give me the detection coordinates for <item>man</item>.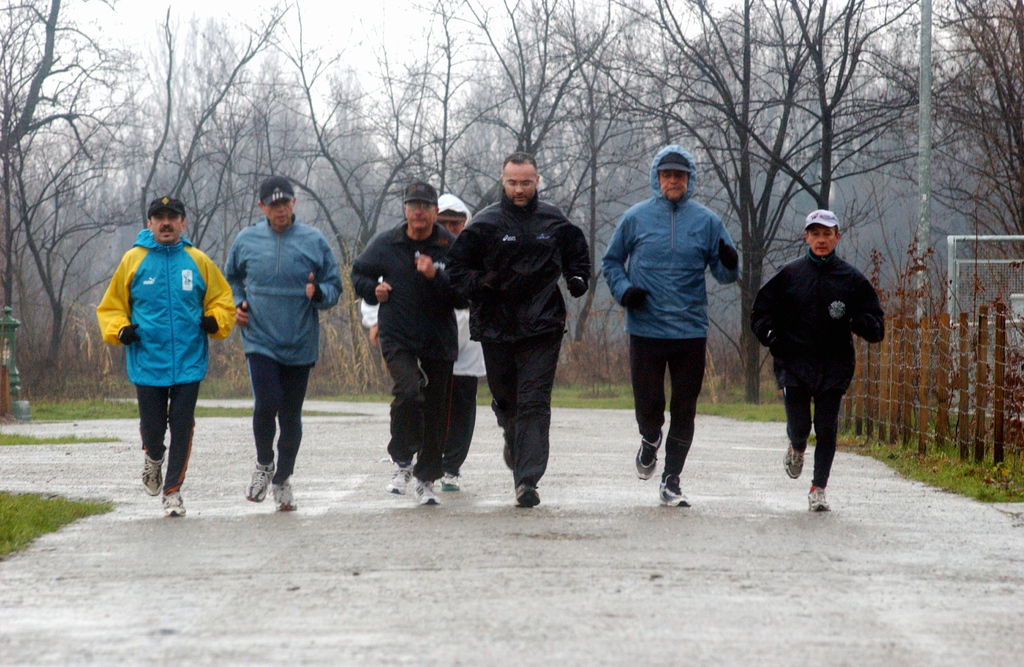
600/144/746/507.
